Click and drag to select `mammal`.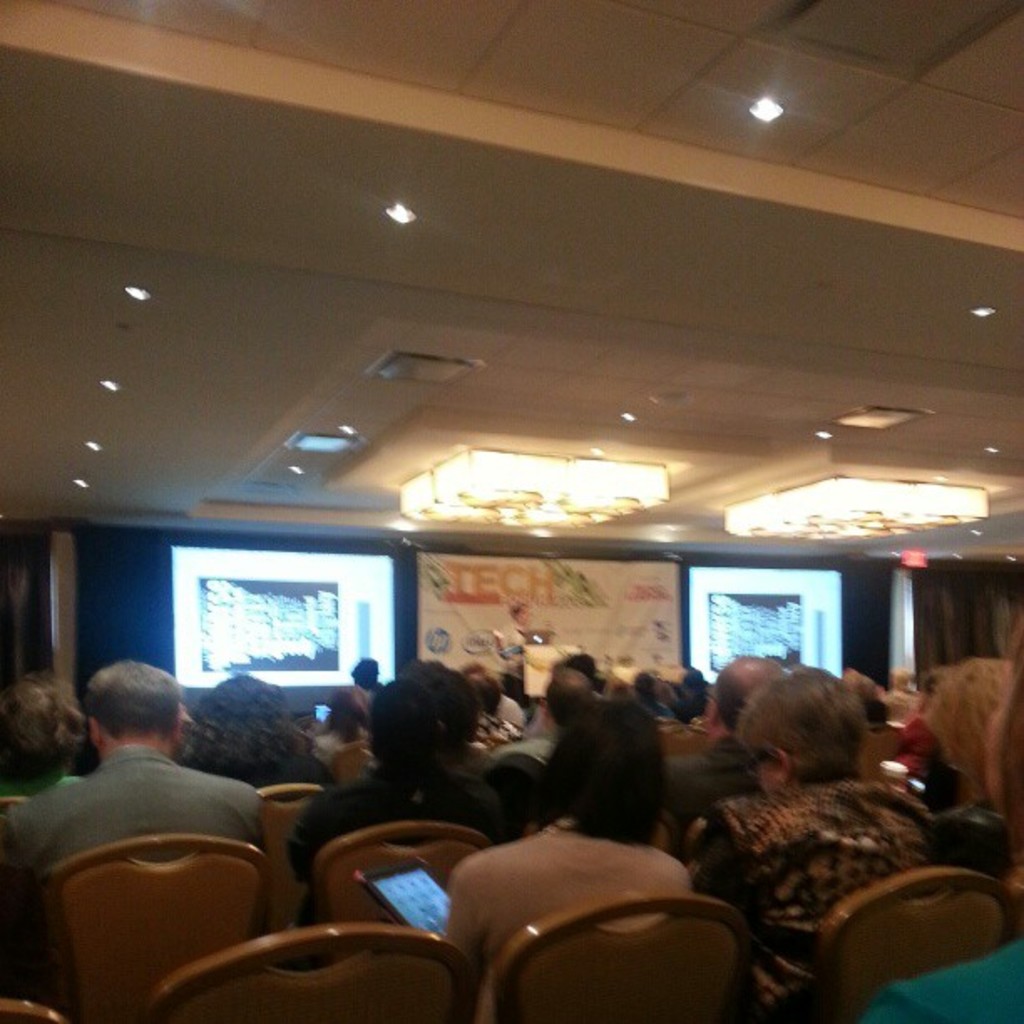
Selection: (346,649,385,706).
